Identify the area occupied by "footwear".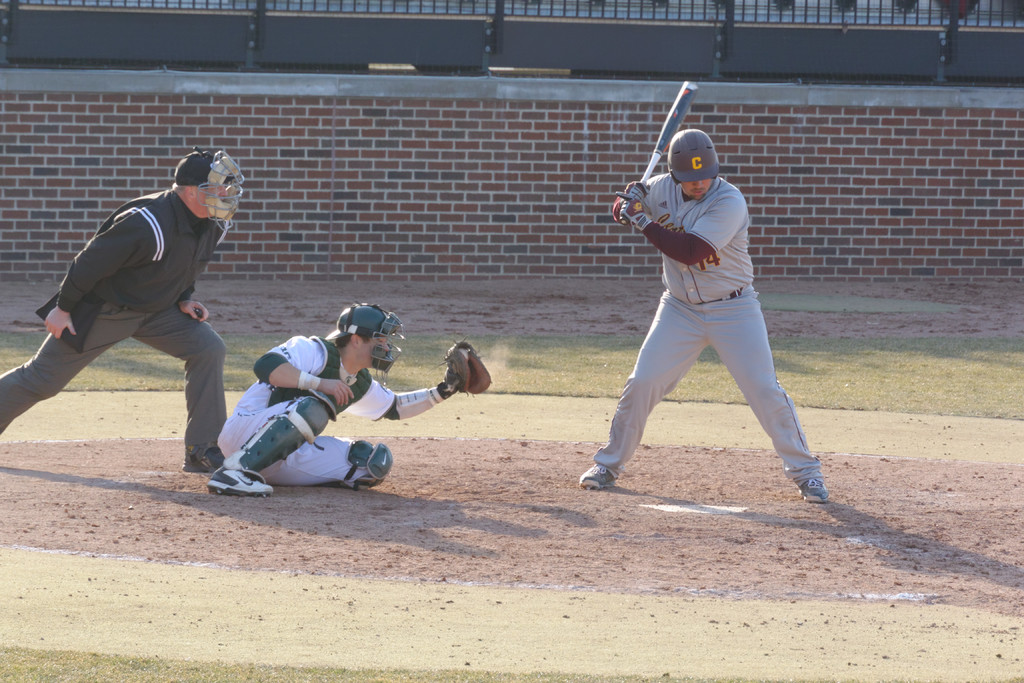
Area: [180,446,226,472].
